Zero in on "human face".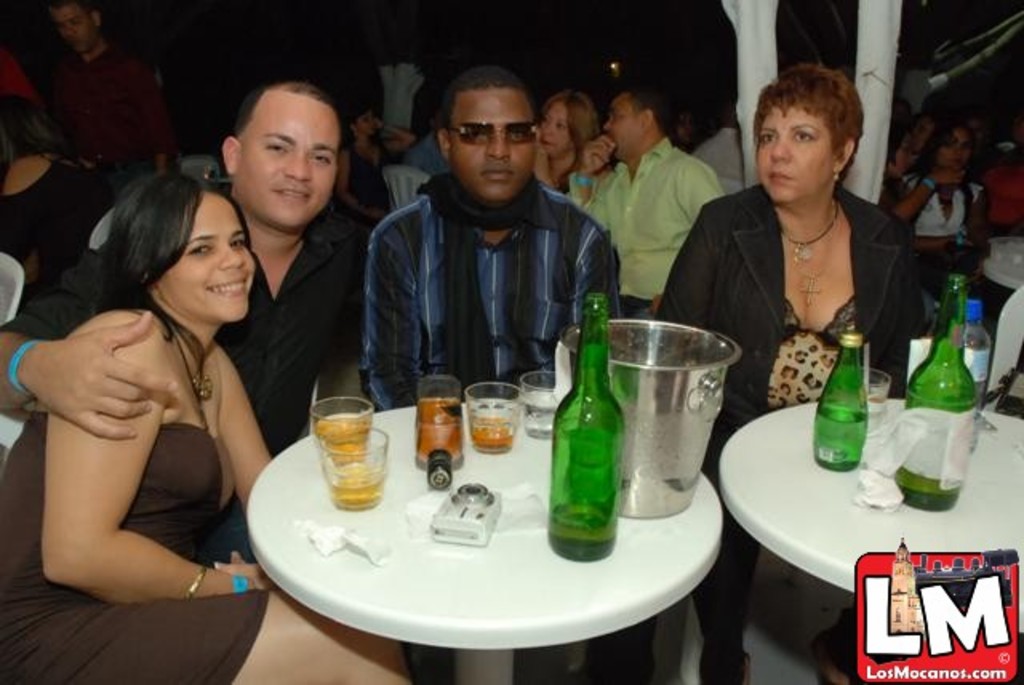
Zeroed in: <region>240, 101, 344, 227</region>.
